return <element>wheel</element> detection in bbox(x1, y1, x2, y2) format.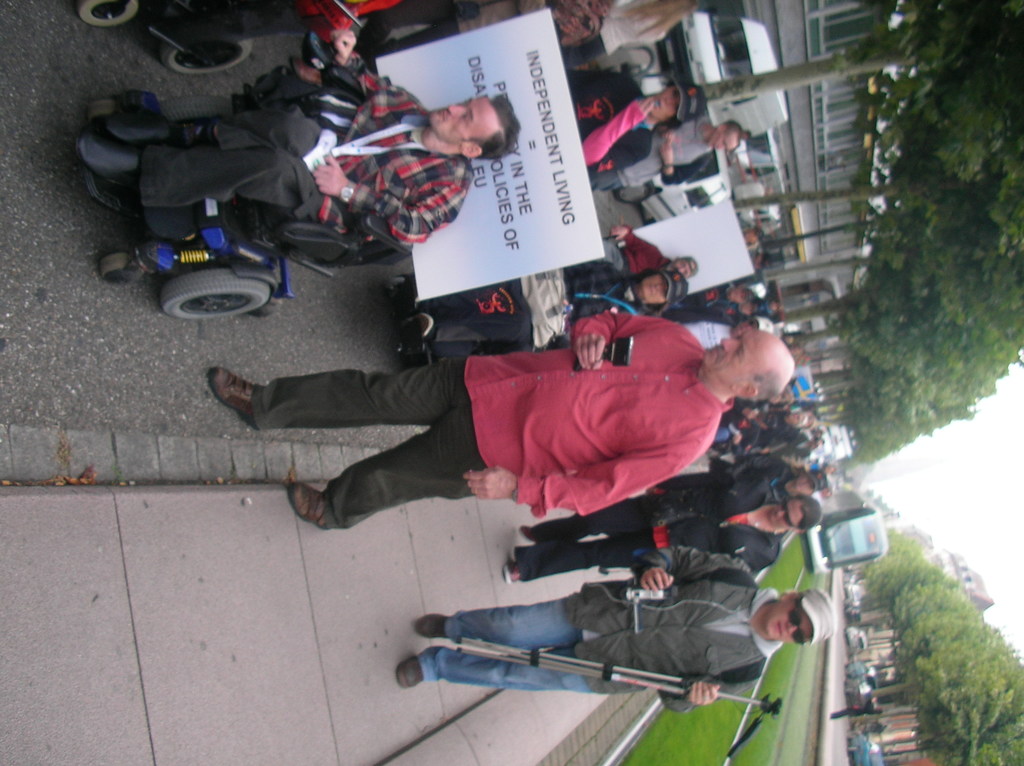
bbox(77, 0, 132, 25).
